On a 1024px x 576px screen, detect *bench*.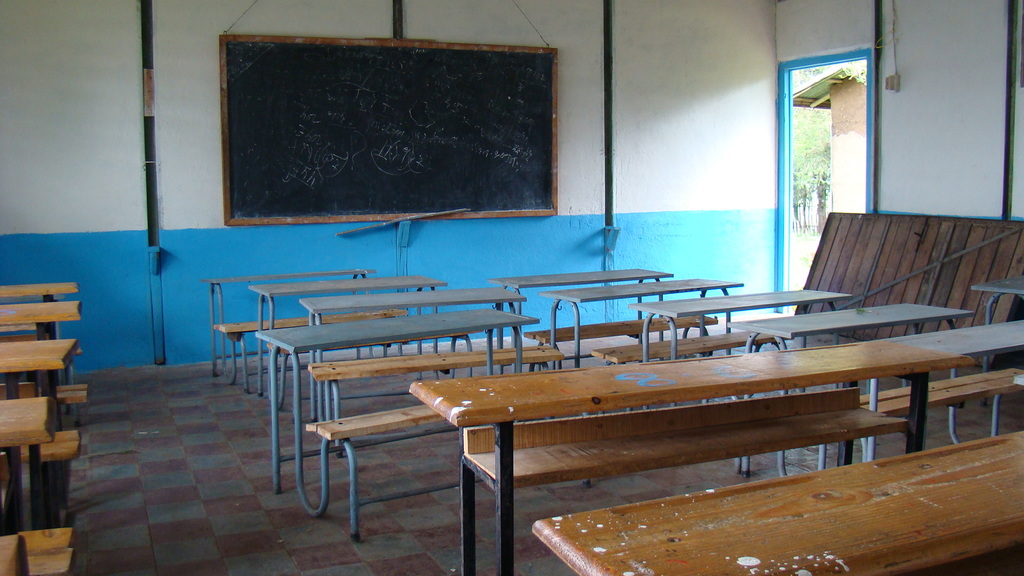
detection(300, 285, 566, 426).
